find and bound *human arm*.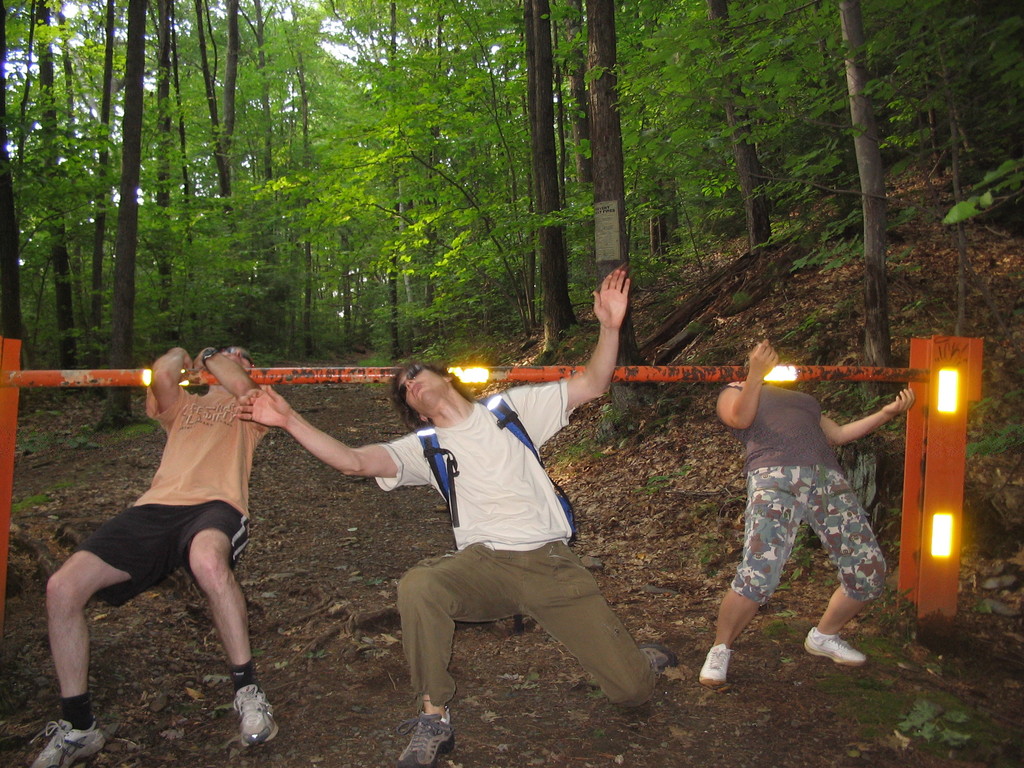
Bound: 146/338/195/442.
